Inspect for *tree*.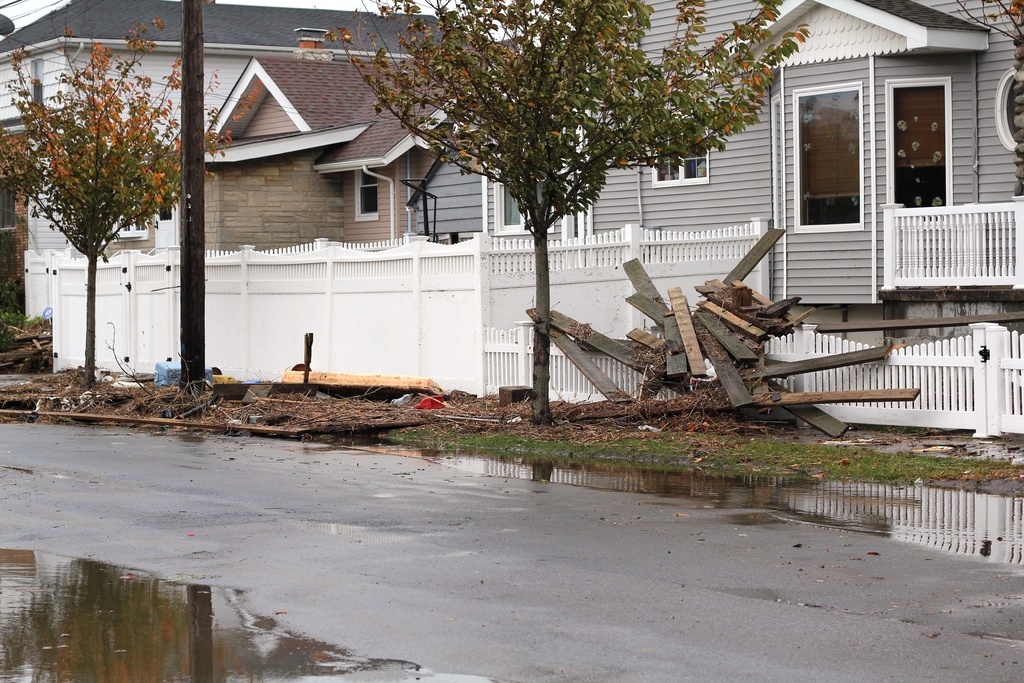
Inspection: pyautogui.locateOnScreen(0, 9, 266, 391).
